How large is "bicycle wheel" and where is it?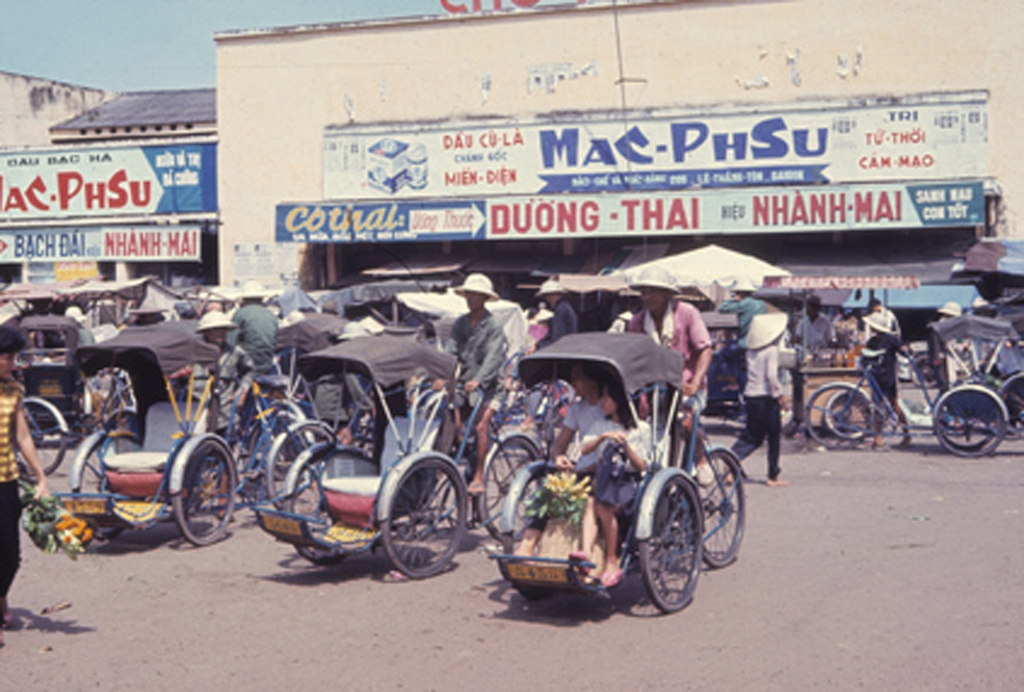
Bounding box: bbox=(10, 395, 68, 484).
